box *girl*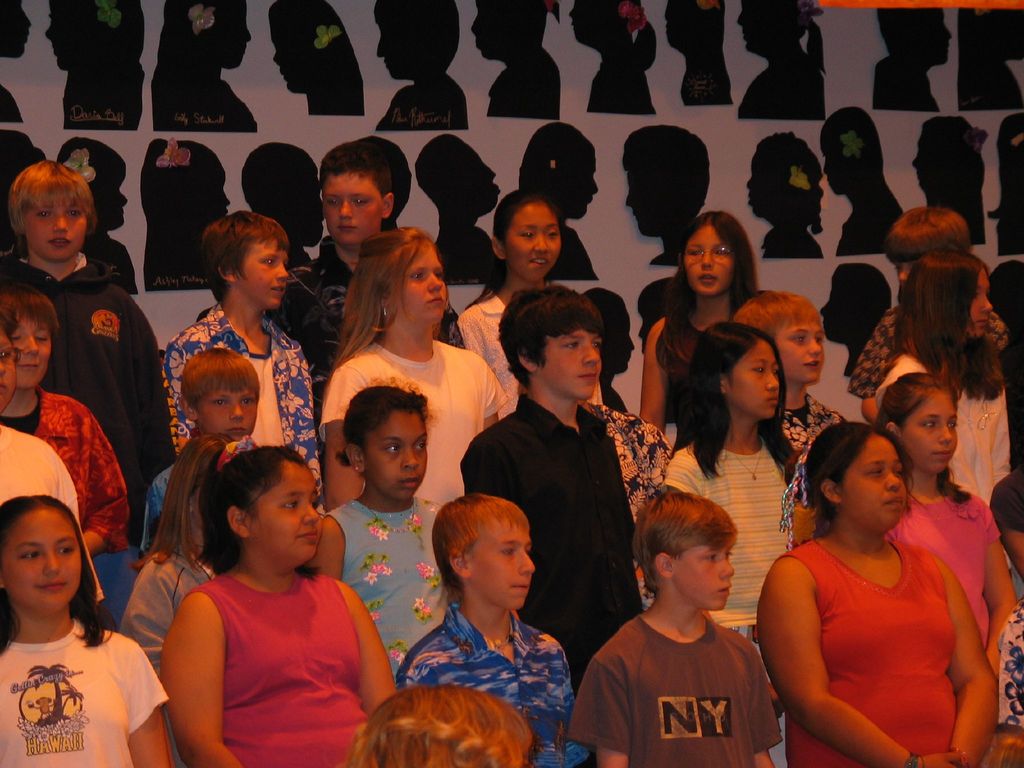
(left=656, top=326, right=801, bottom=703)
